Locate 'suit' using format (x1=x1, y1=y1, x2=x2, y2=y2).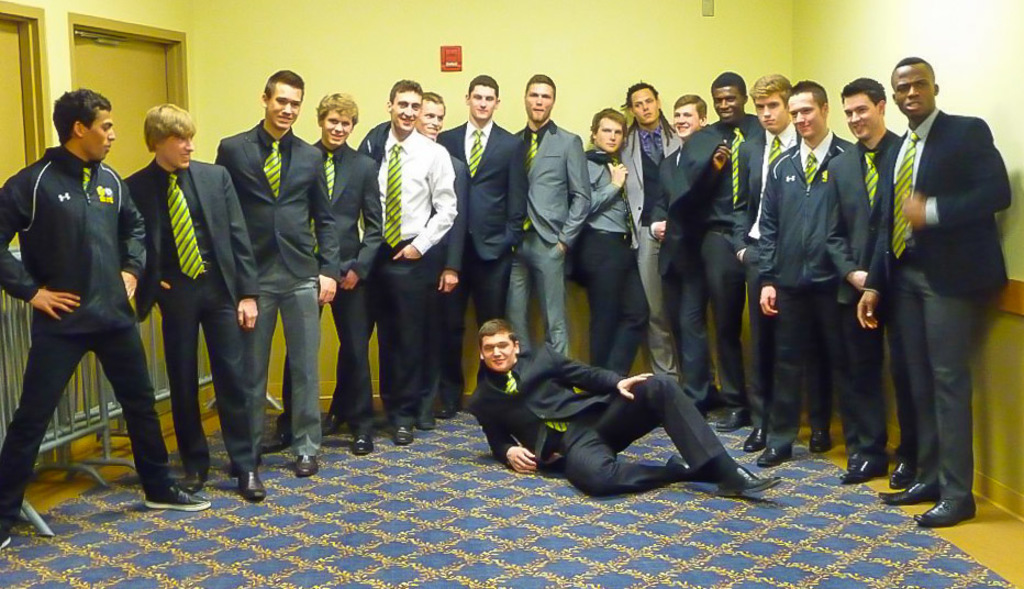
(x1=869, y1=65, x2=1009, y2=507).
